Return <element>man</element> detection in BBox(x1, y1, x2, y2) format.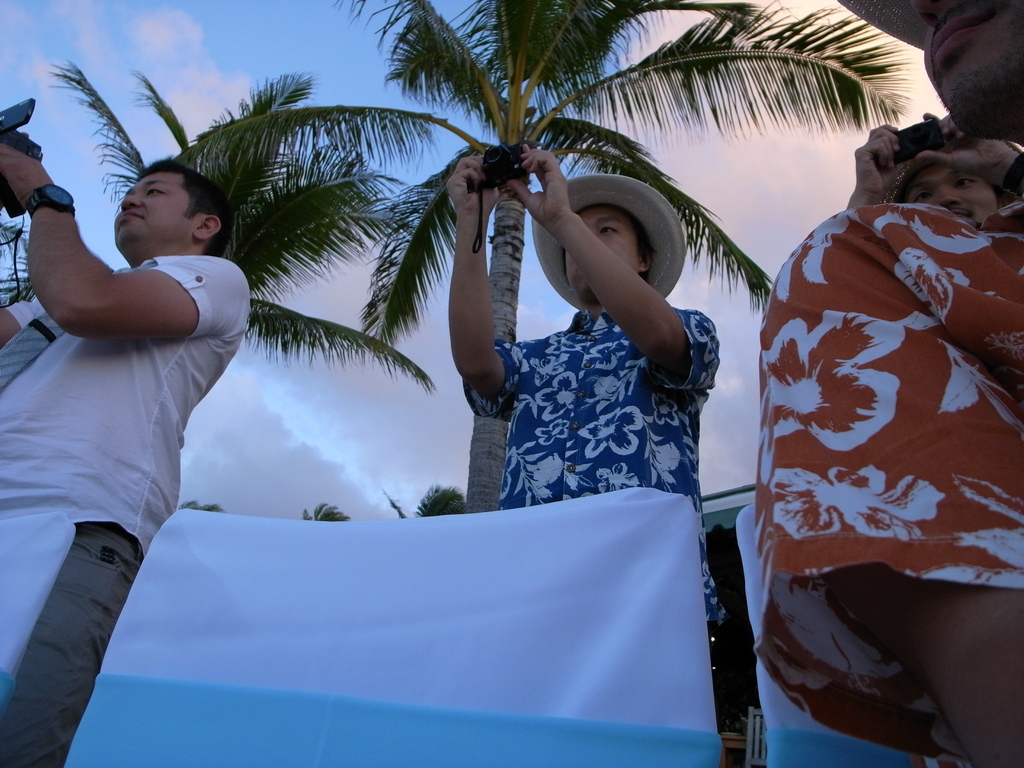
BBox(748, 0, 1023, 767).
